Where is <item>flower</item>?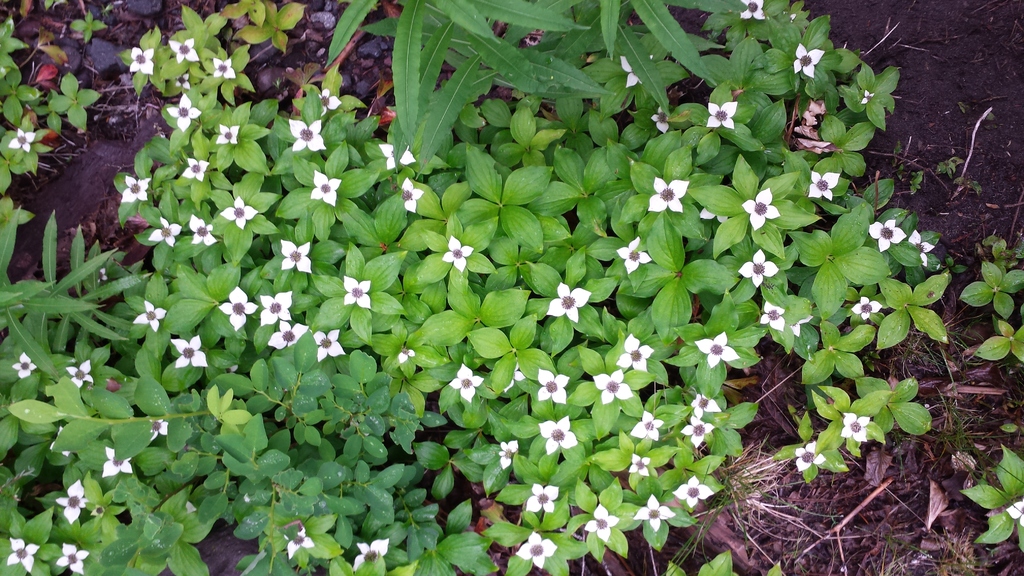
543:282:590:327.
